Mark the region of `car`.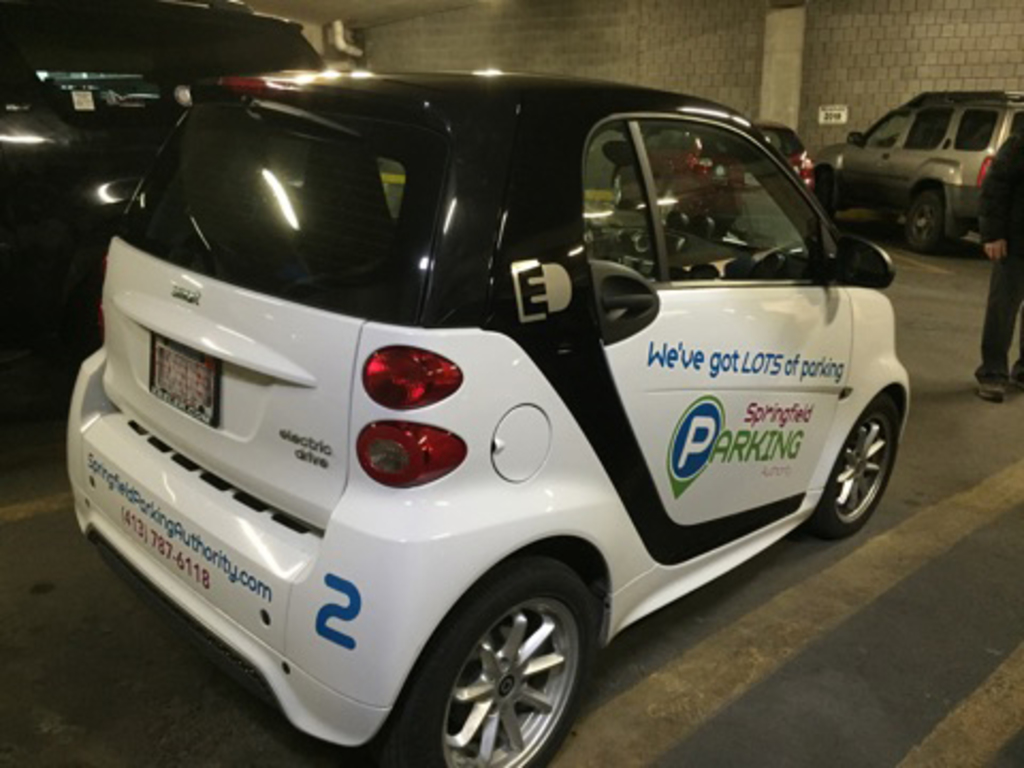
Region: [0,6,331,378].
